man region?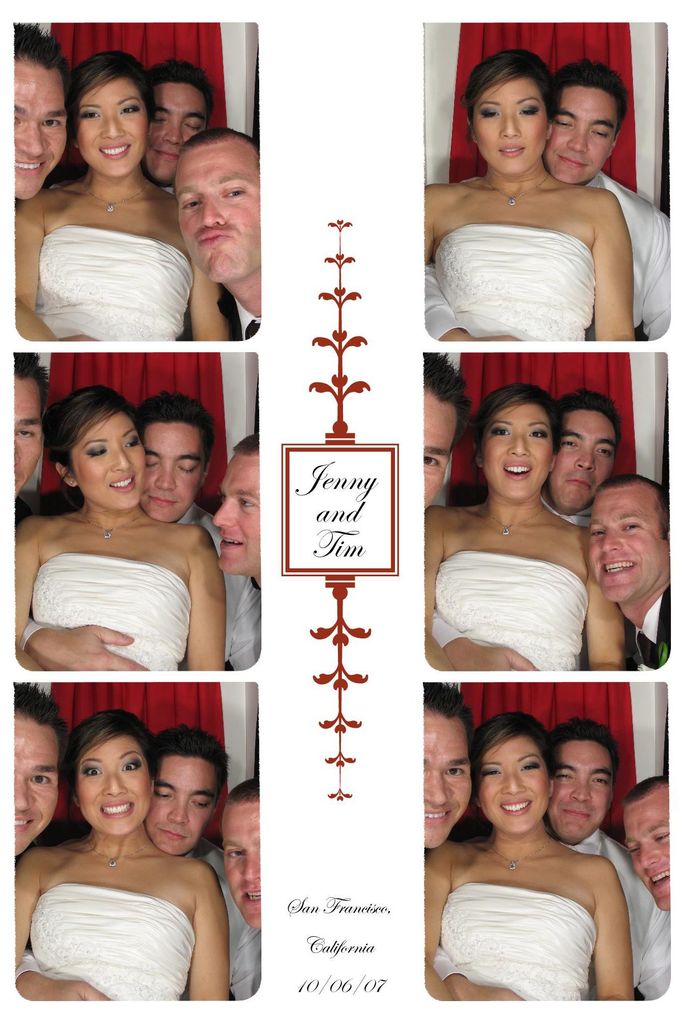
[408, 68, 673, 353]
